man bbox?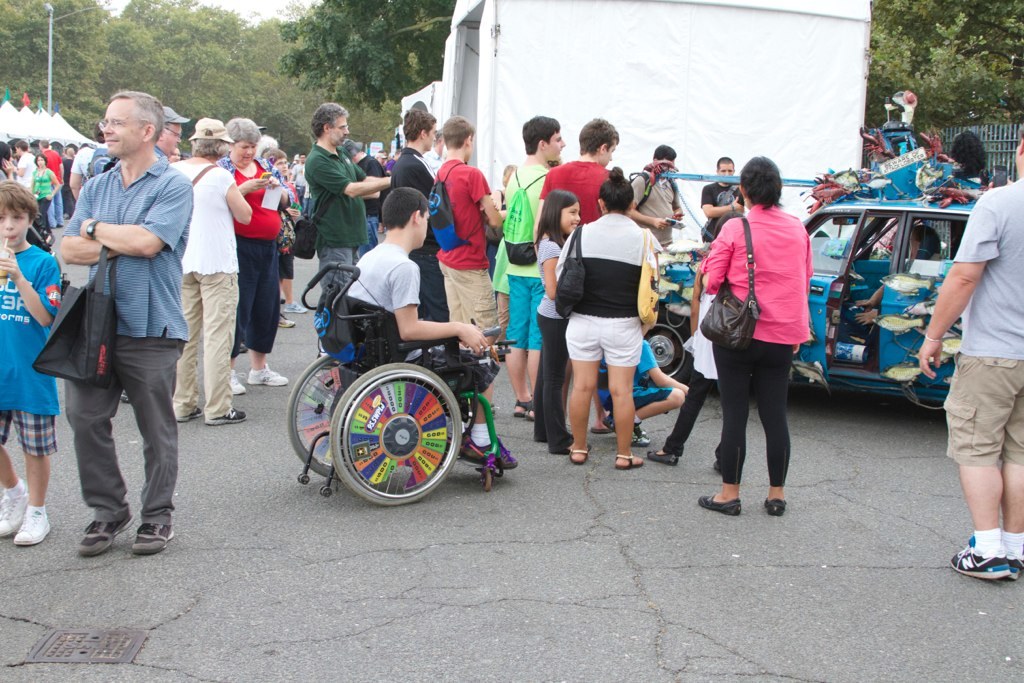
x1=392, y1=105, x2=446, y2=320
